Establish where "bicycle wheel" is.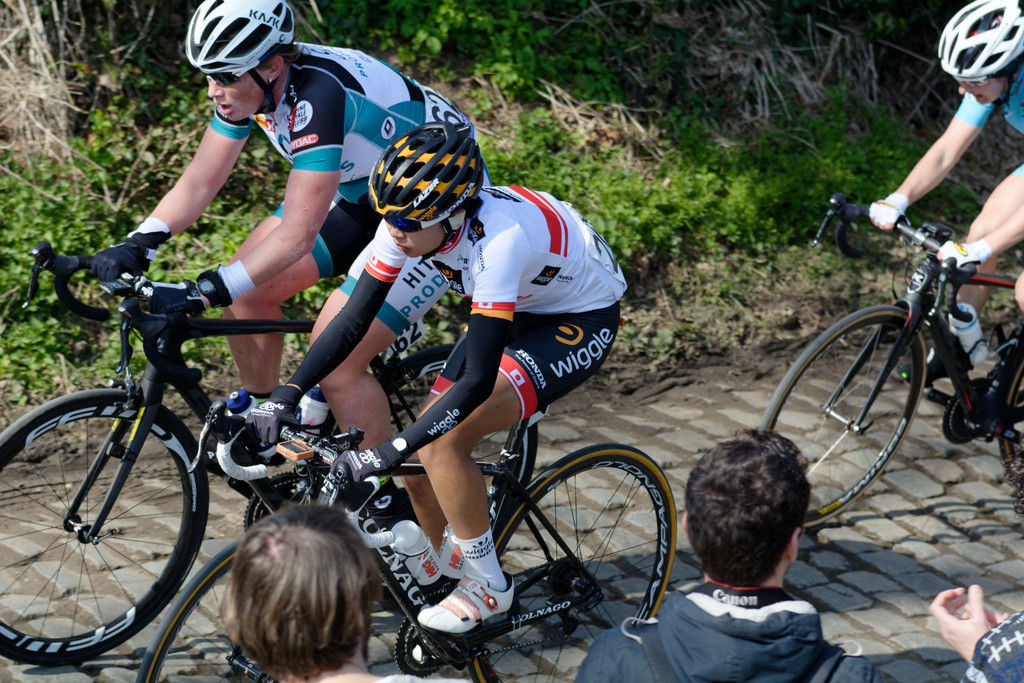
Established at 0:386:211:669.
